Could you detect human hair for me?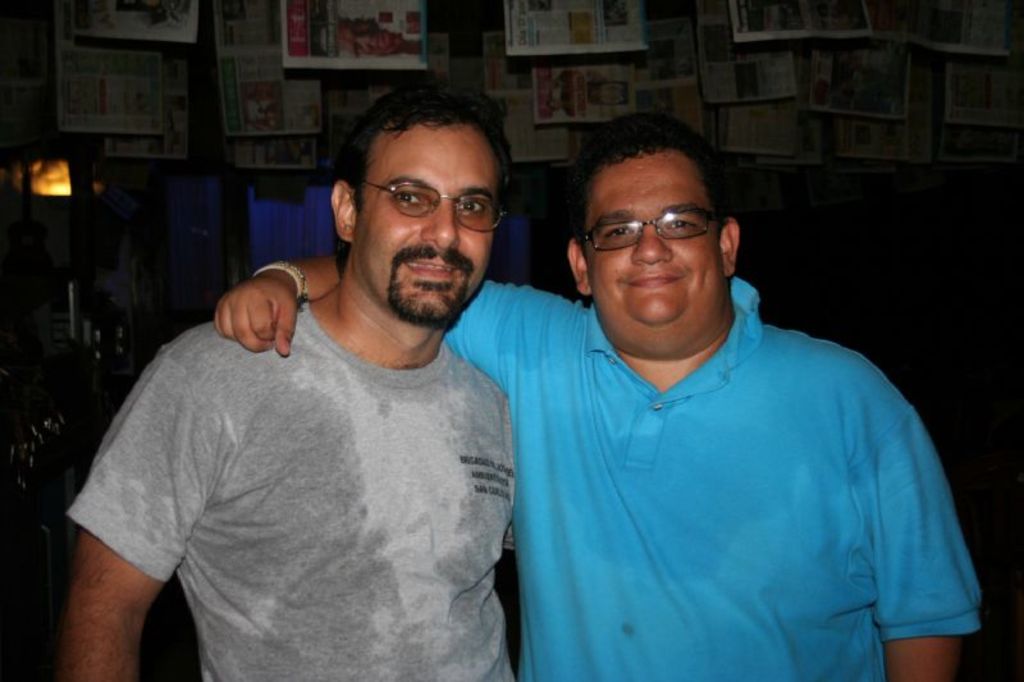
Detection result: l=342, t=83, r=524, b=241.
